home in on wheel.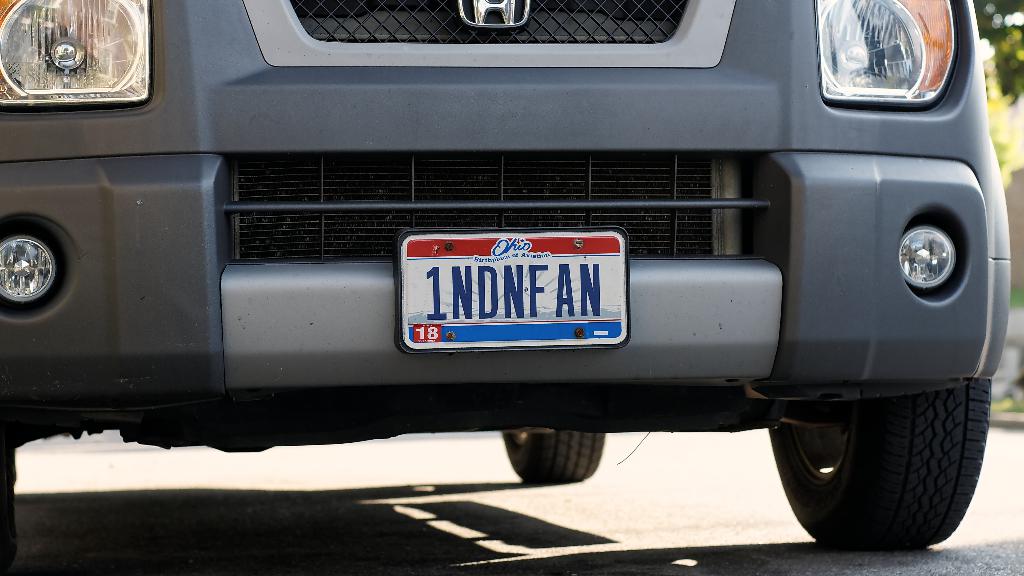
Homed in at <box>767,374,991,552</box>.
